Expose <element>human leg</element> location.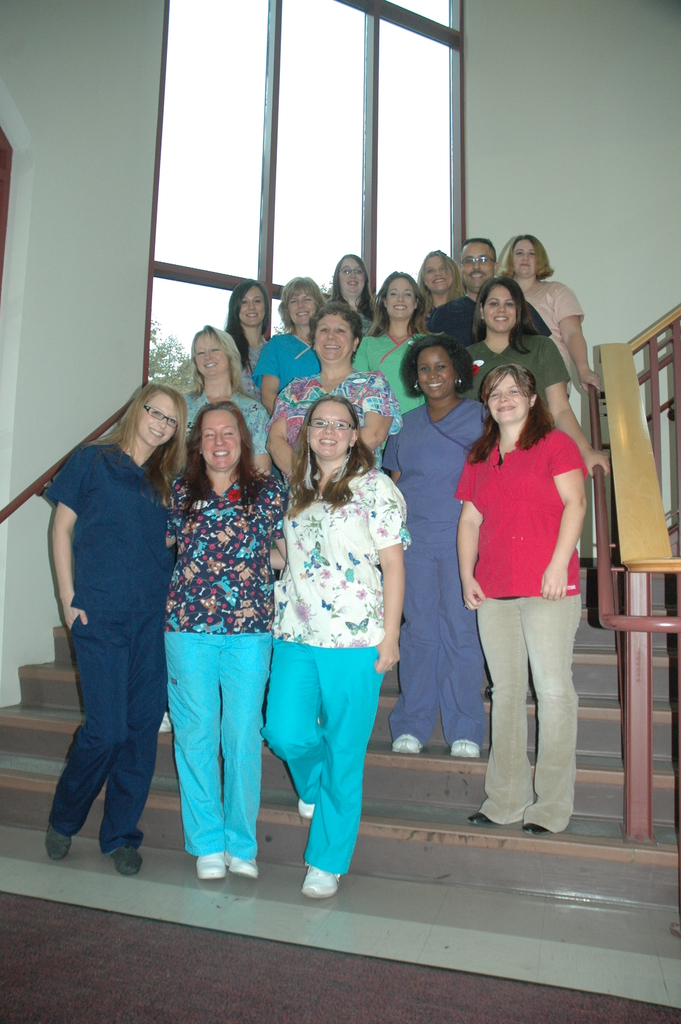
Exposed at (left=489, top=560, right=591, bottom=845).
